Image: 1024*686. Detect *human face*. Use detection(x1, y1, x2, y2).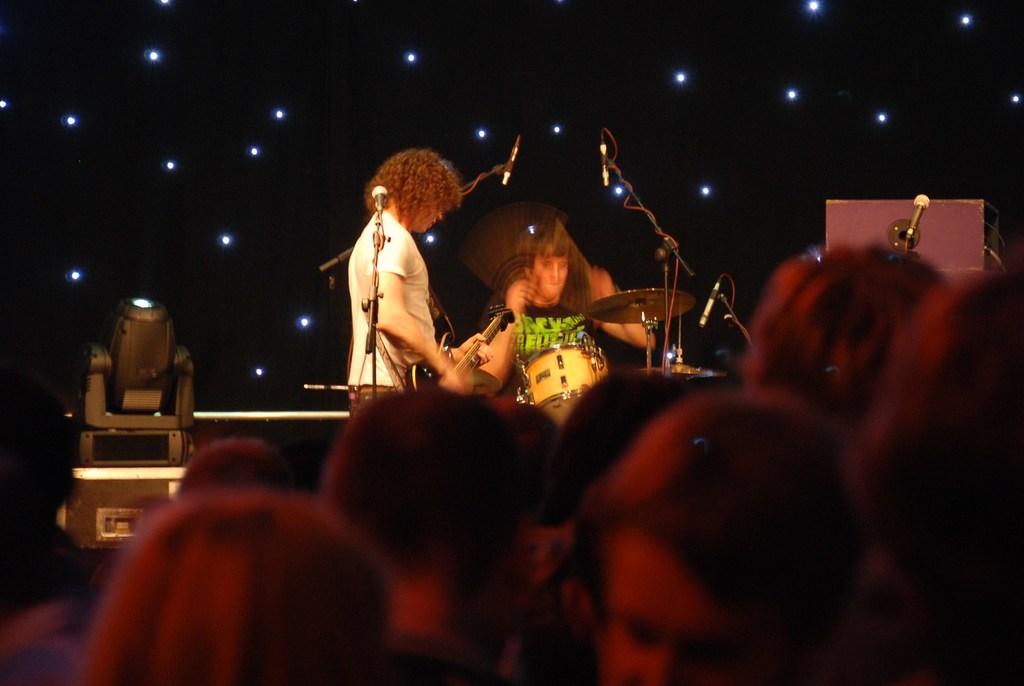
detection(531, 241, 569, 304).
